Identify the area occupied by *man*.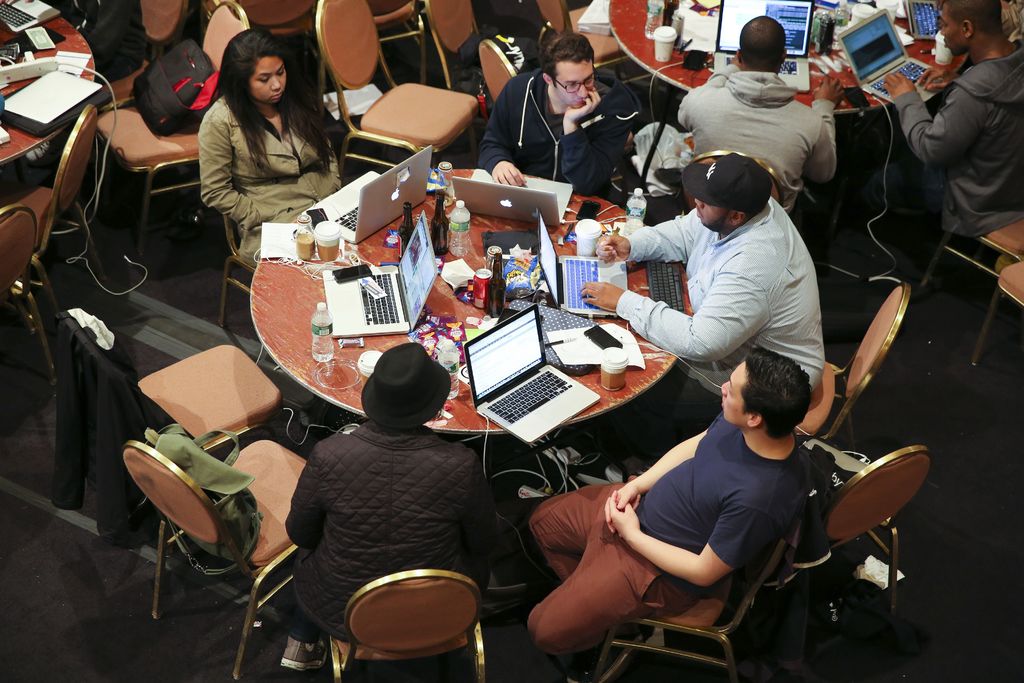
Area: BBox(575, 149, 824, 468).
